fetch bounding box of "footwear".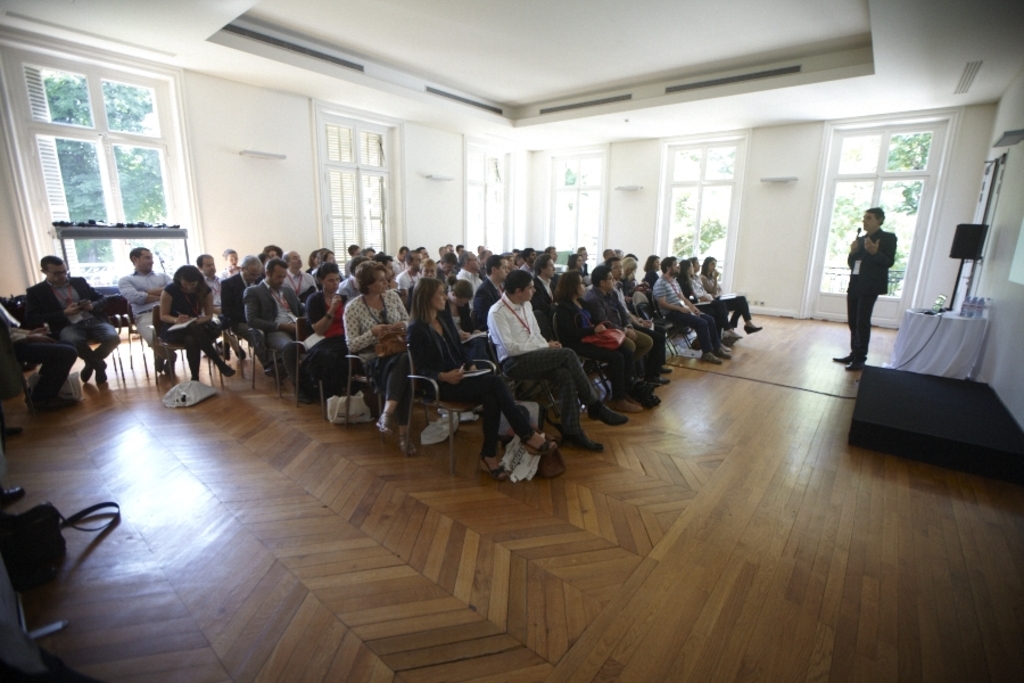
Bbox: detection(843, 353, 866, 371).
